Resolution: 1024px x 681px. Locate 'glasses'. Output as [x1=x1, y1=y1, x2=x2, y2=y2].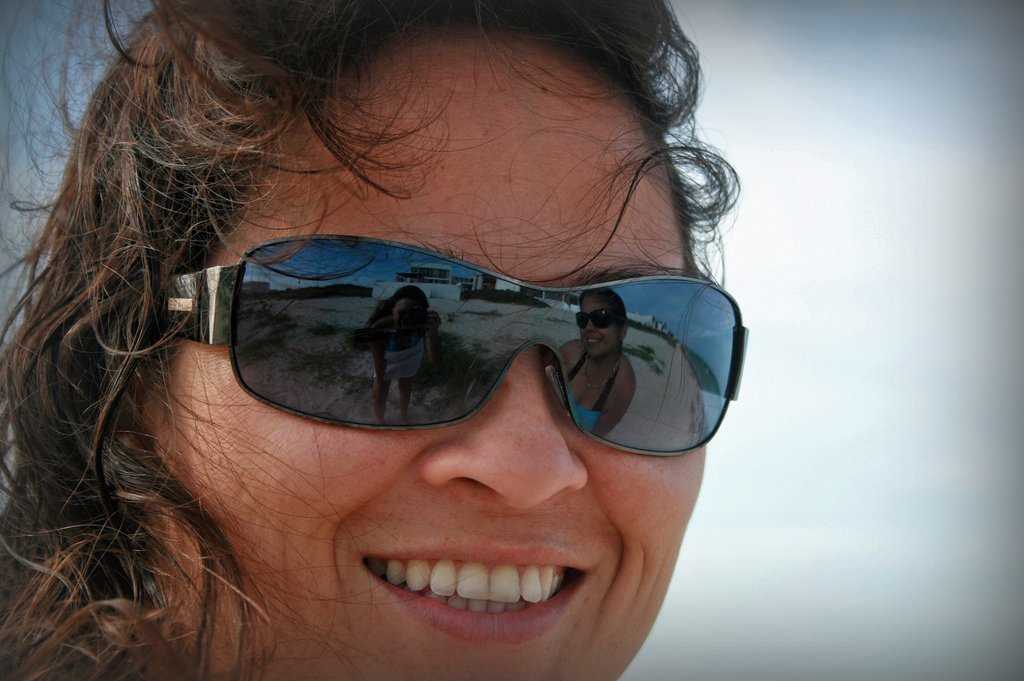
[x1=145, y1=237, x2=749, y2=458].
